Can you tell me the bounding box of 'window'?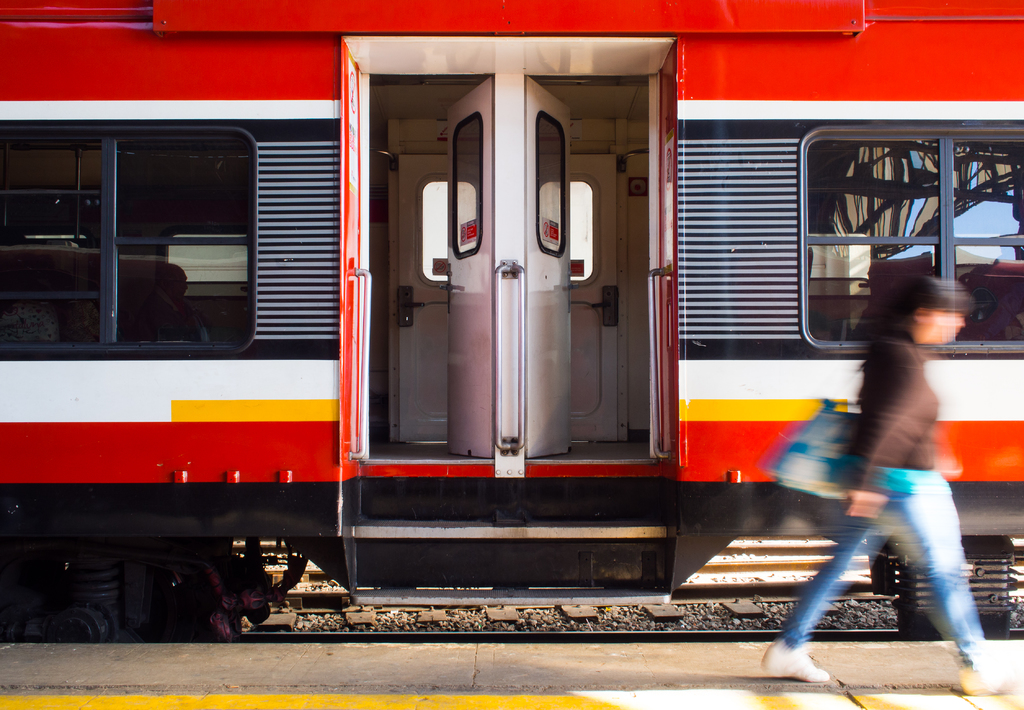
<region>798, 127, 1023, 352</region>.
